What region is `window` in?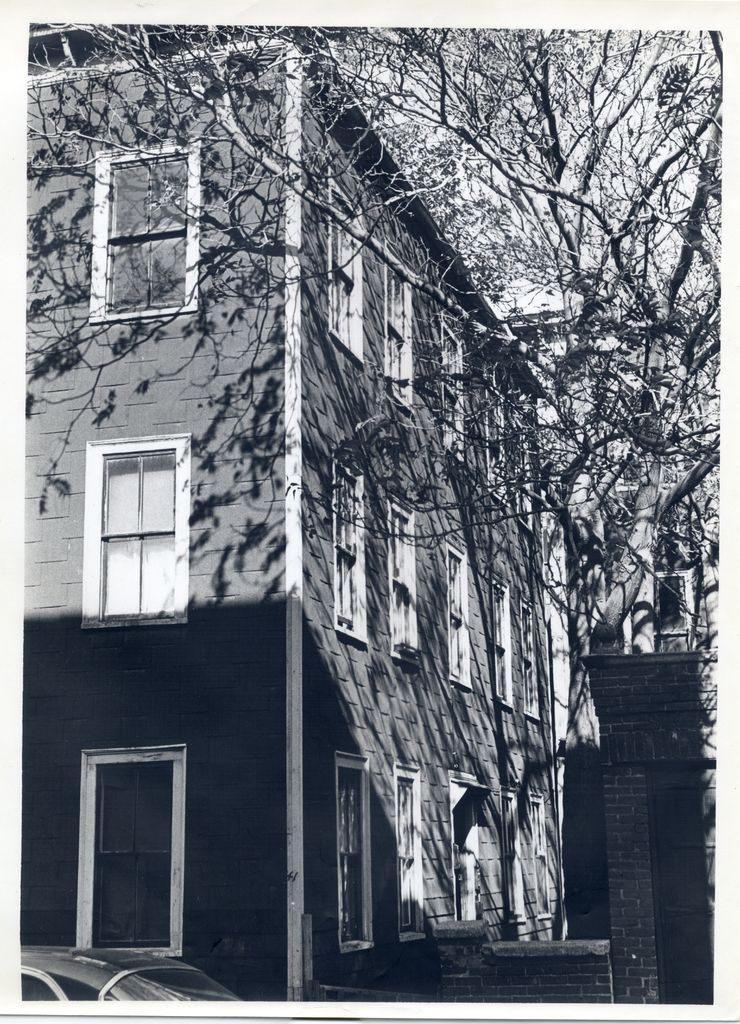
x1=485 y1=390 x2=509 y2=508.
